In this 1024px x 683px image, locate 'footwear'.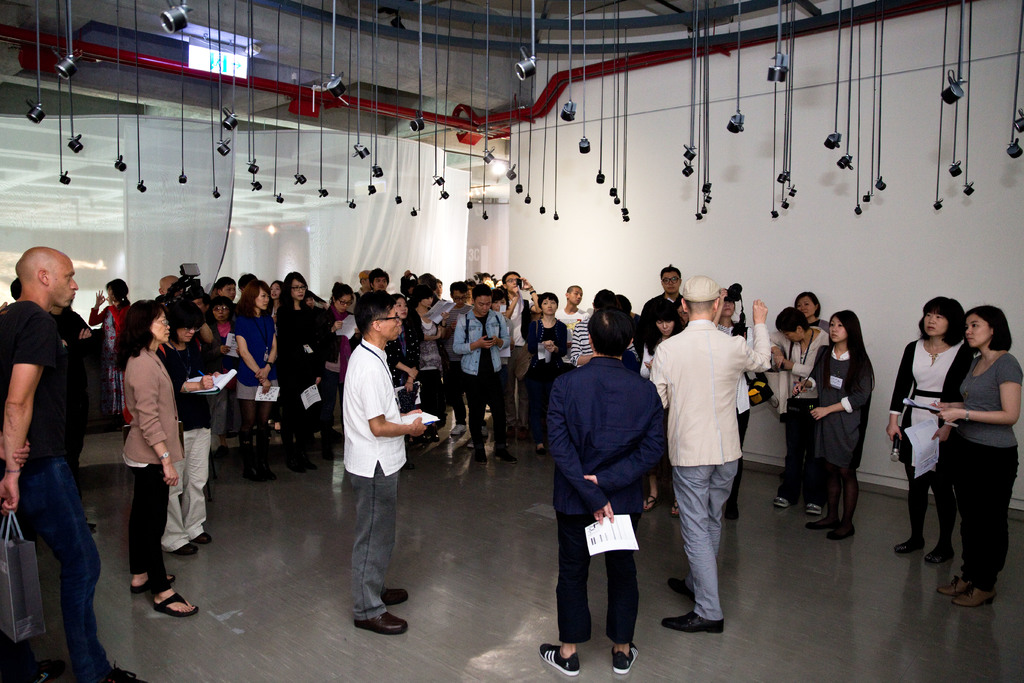
Bounding box: <region>355, 612, 410, 633</region>.
